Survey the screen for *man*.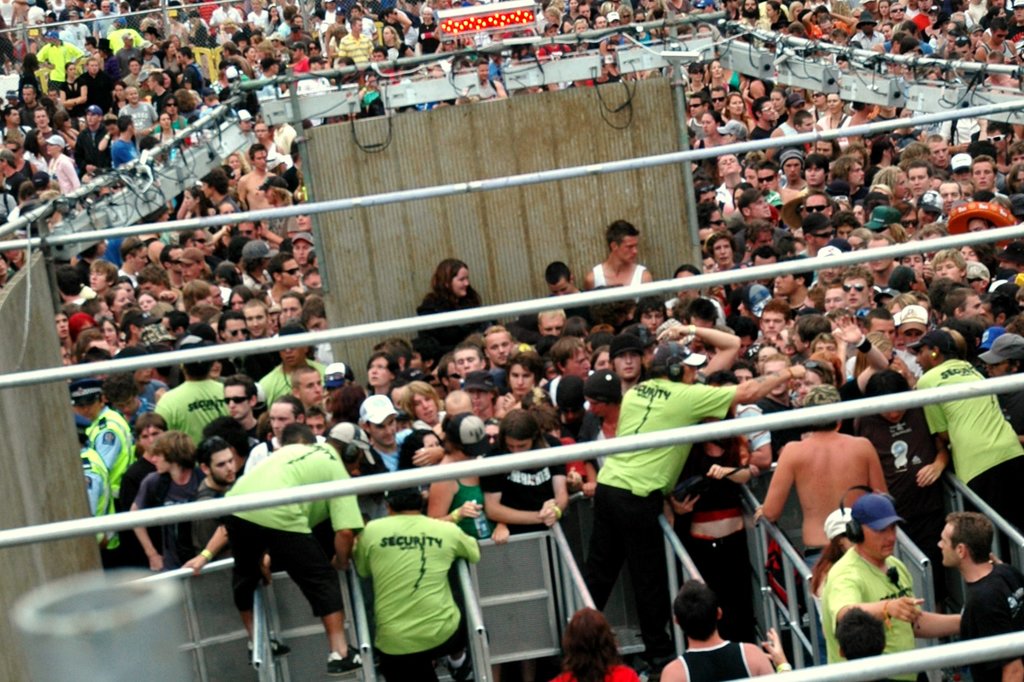
Survey found: [223,443,369,676].
